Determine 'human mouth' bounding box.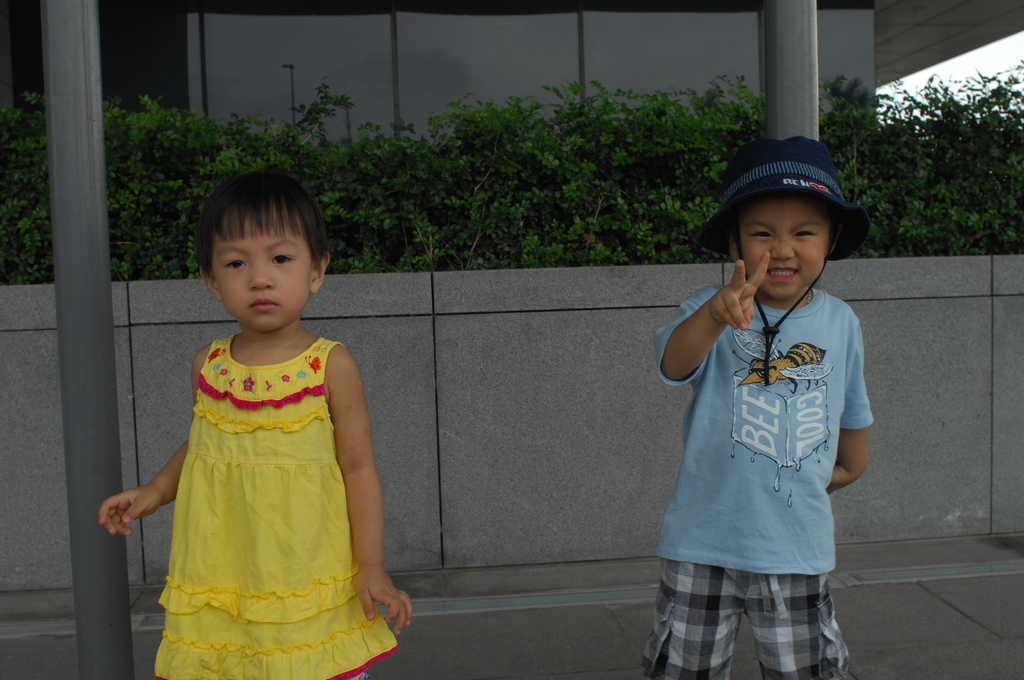
Determined: 761, 261, 803, 282.
